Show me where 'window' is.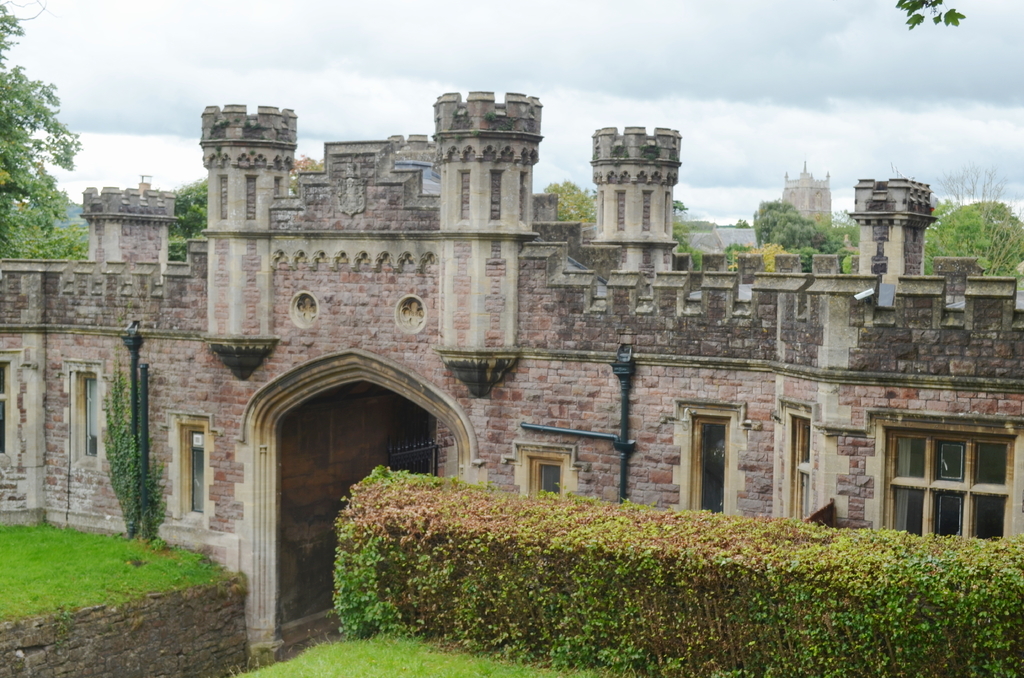
'window' is at select_region(871, 403, 1007, 538).
